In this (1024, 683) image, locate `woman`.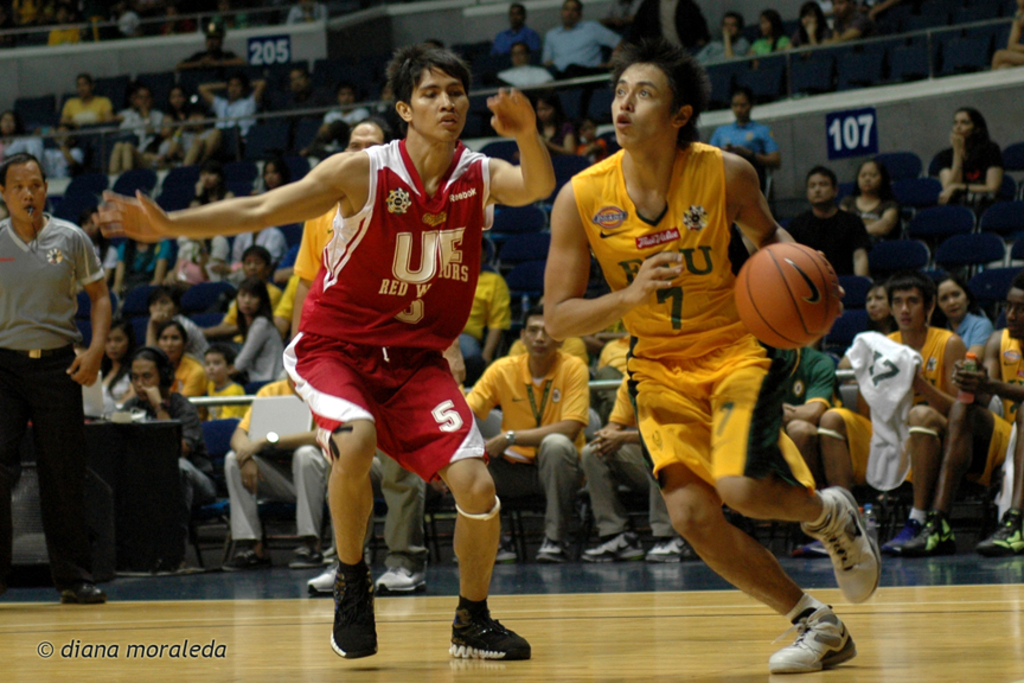
Bounding box: l=233, t=277, r=283, b=385.
